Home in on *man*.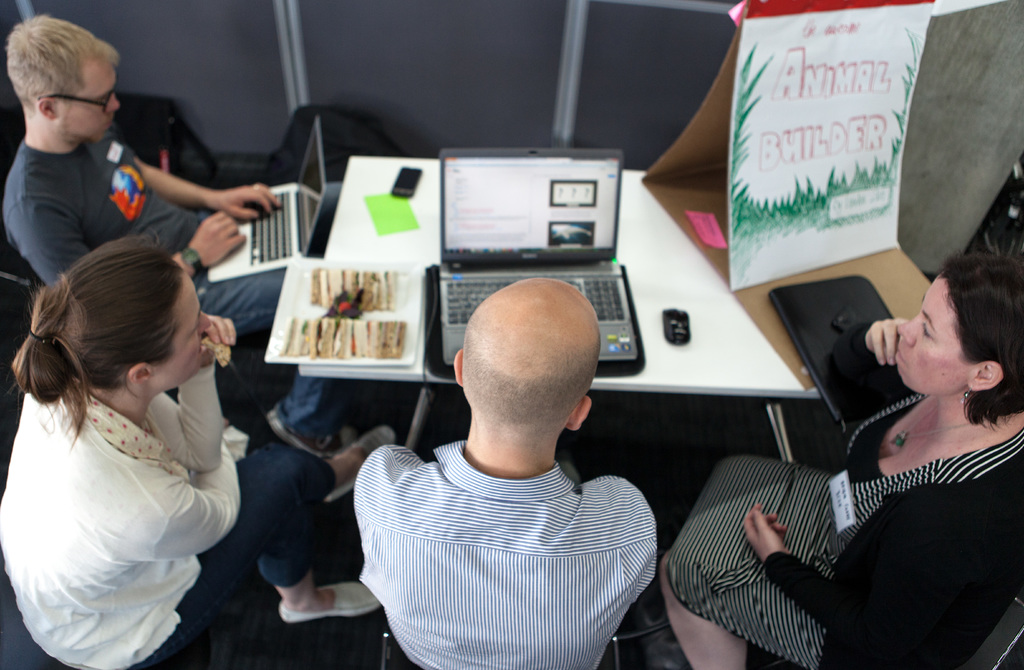
Homed in at detection(351, 276, 657, 669).
